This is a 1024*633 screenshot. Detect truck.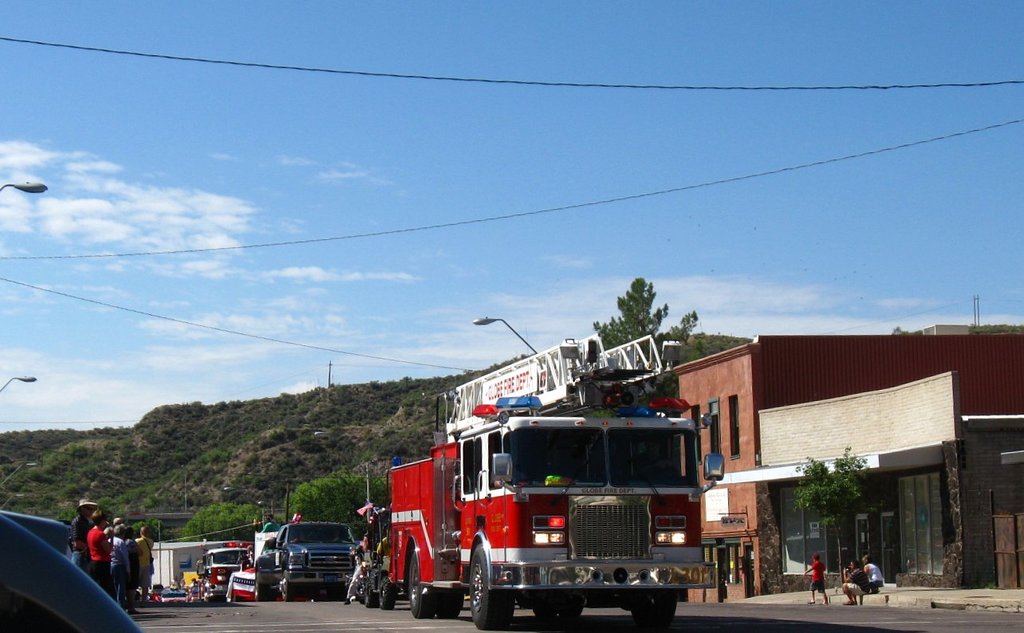
region(254, 517, 366, 607).
